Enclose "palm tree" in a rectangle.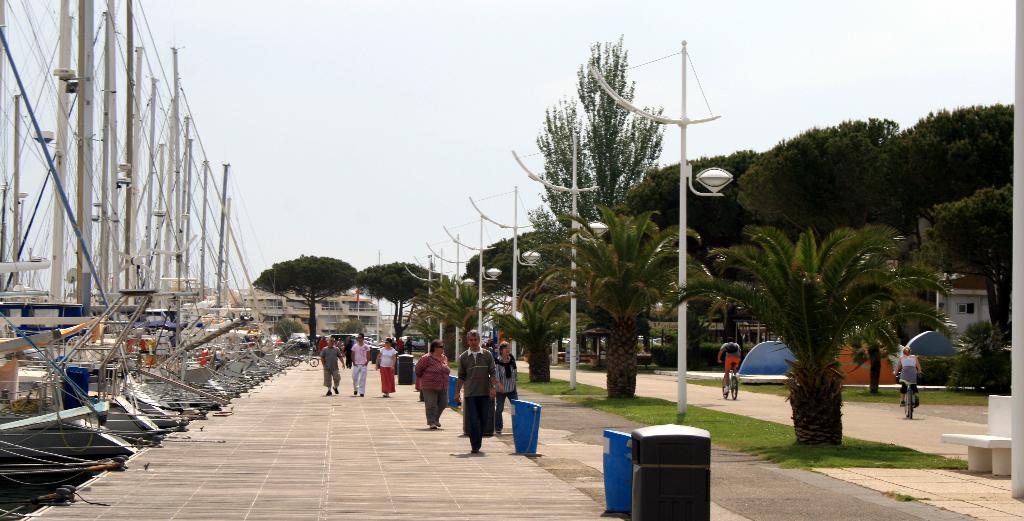
select_region(649, 225, 960, 447).
